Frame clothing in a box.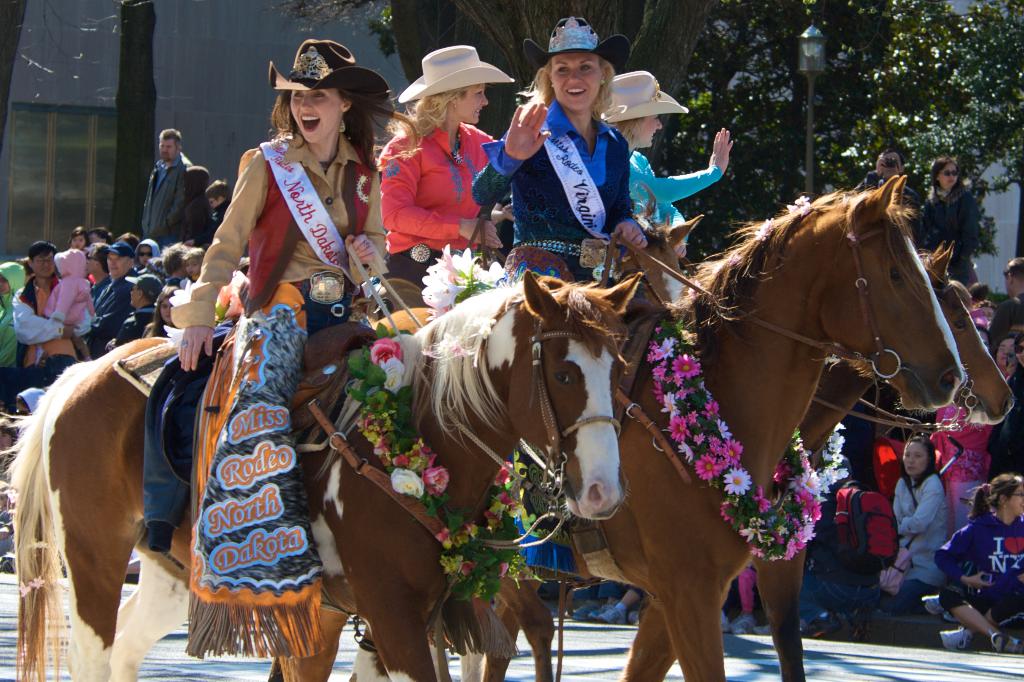
<region>919, 502, 1023, 635</region>.
